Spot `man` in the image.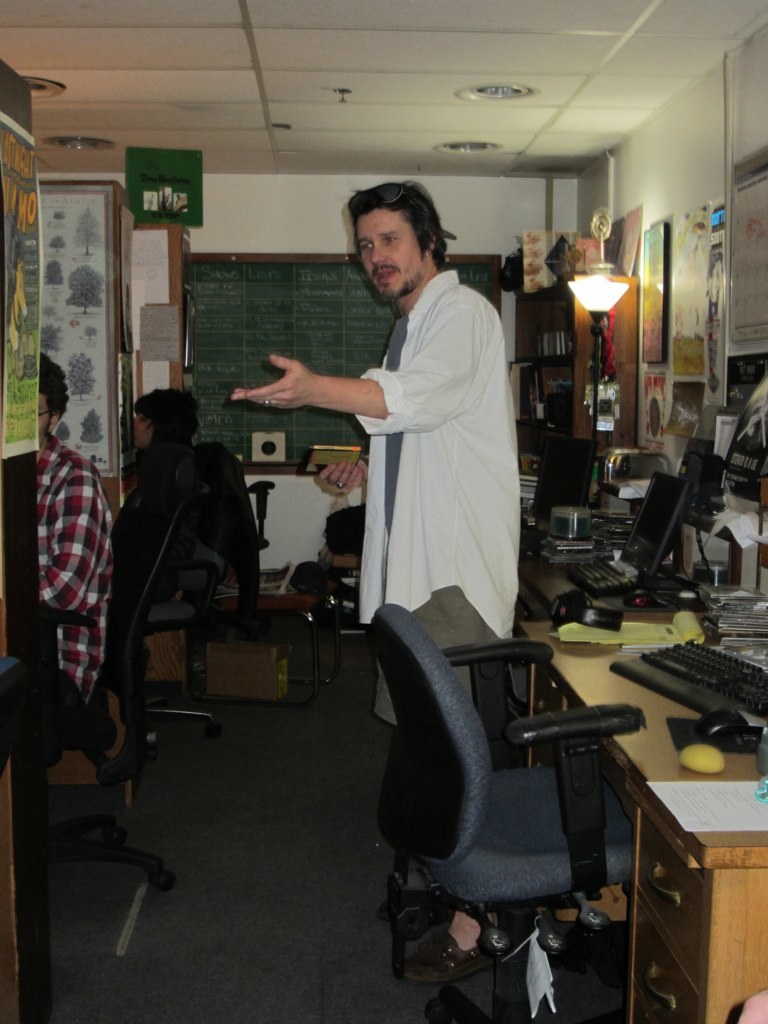
`man` found at left=35, top=347, right=113, bottom=721.
